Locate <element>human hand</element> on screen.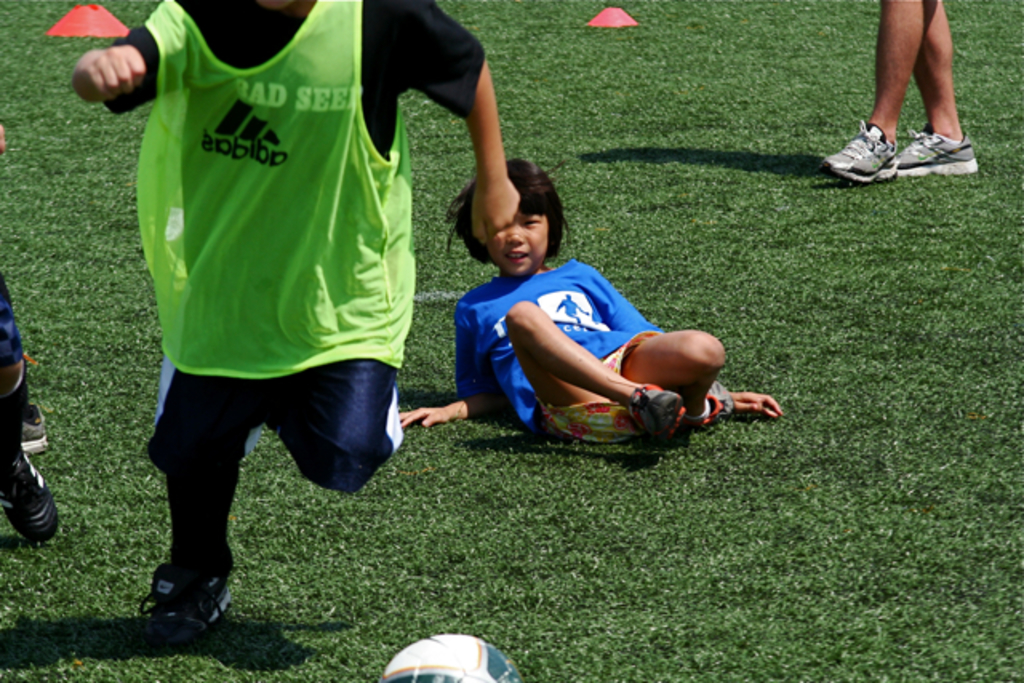
On screen at <box>726,387,786,424</box>.
